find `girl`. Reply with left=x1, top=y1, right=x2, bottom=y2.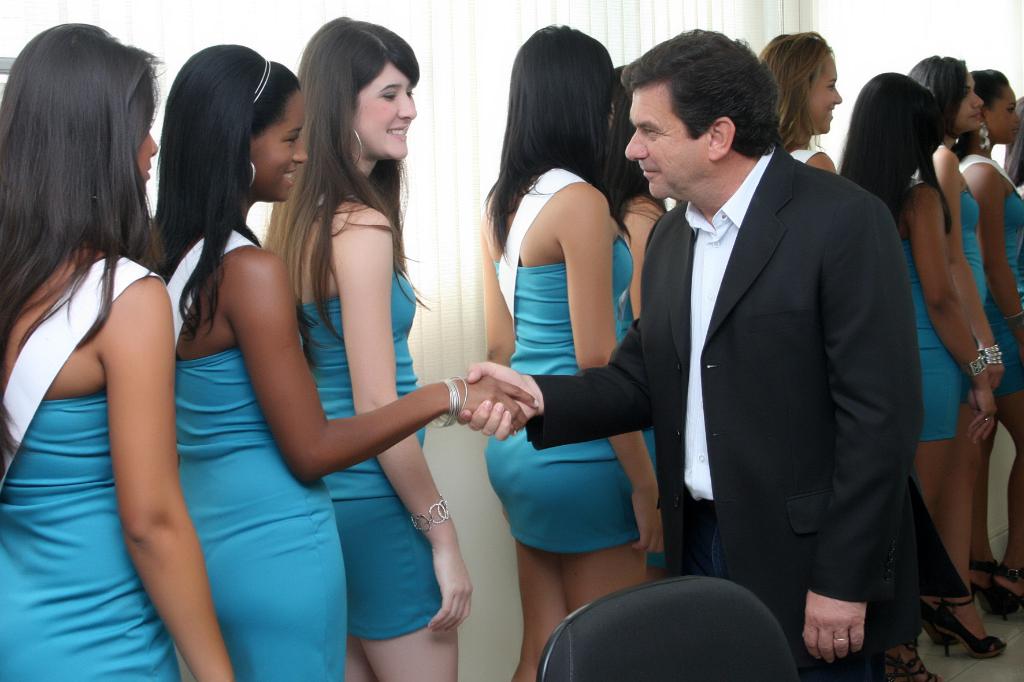
left=598, top=67, right=690, bottom=581.
